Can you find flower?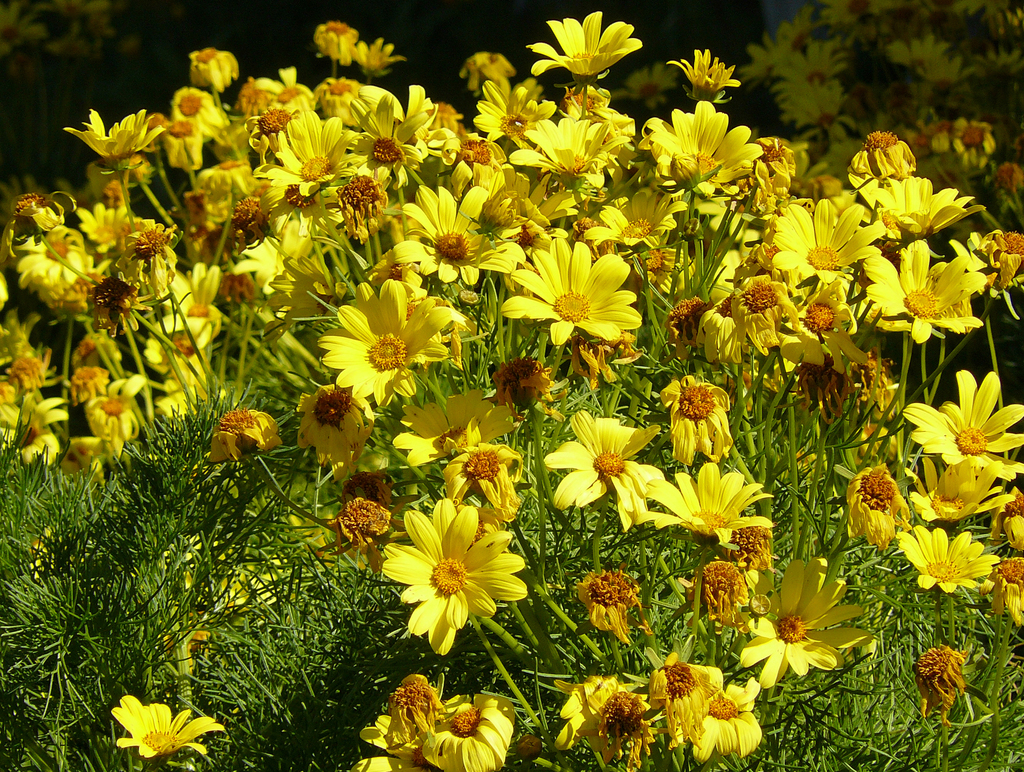
Yes, bounding box: BBox(396, 388, 522, 465).
